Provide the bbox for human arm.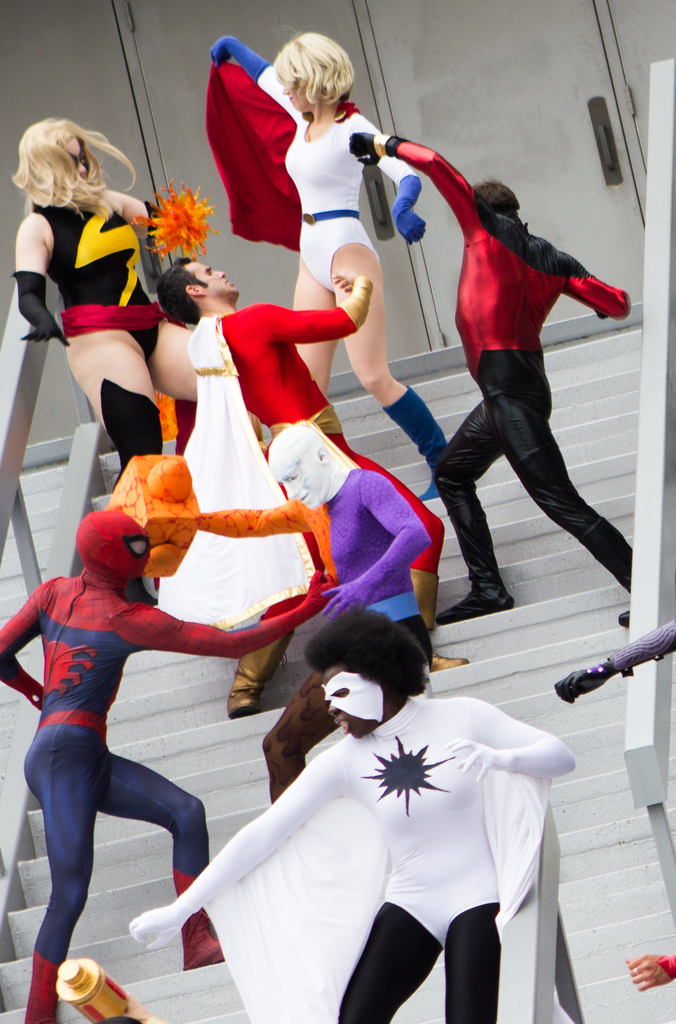
<box>202,496,315,536</box>.
